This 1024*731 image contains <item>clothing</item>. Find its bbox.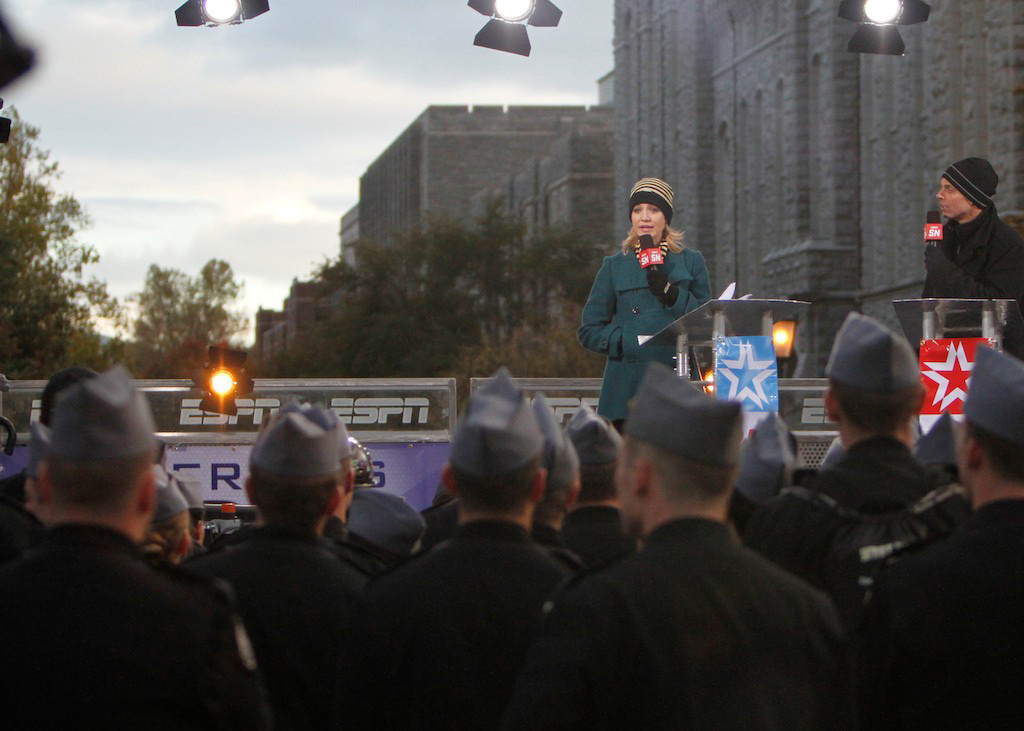
bbox(576, 247, 714, 429).
